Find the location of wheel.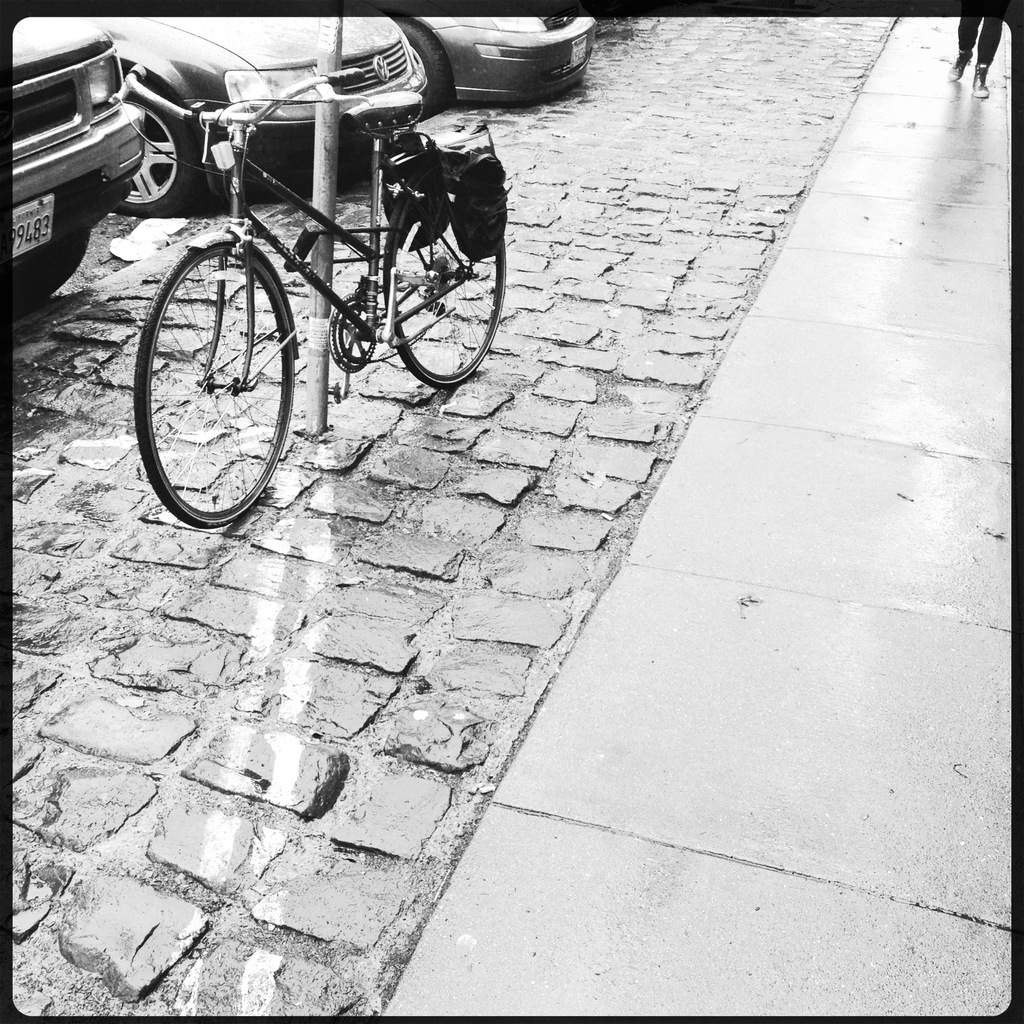
Location: {"x1": 114, "y1": 108, "x2": 207, "y2": 235}.
